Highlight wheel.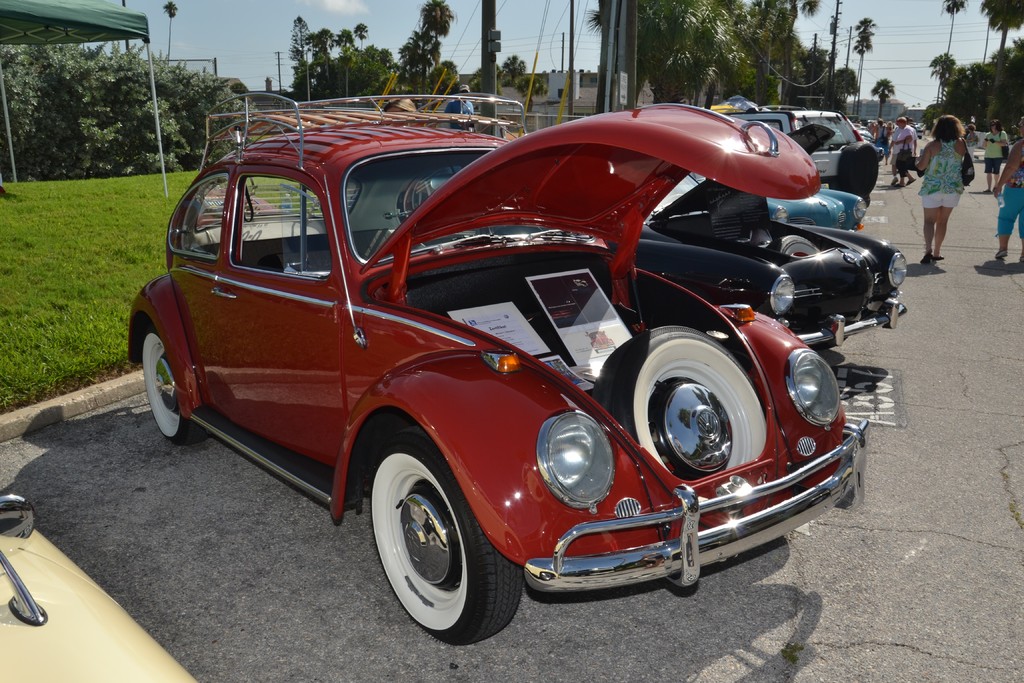
Highlighted region: (834,143,872,204).
